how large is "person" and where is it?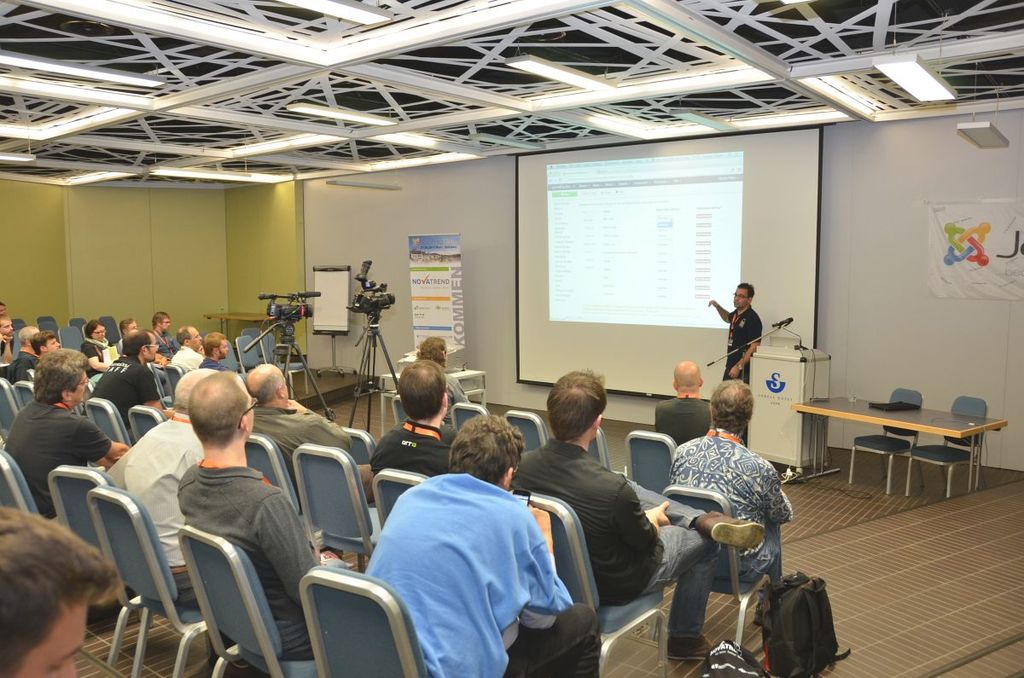
Bounding box: detection(0, 306, 23, 376).
